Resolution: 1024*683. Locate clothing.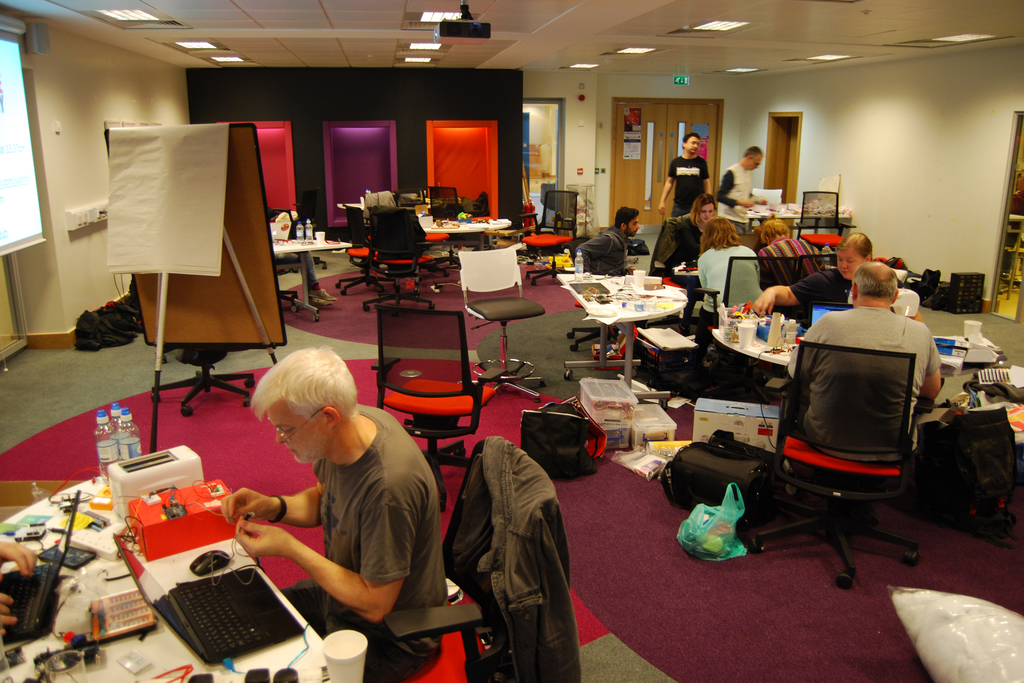
278,402,451,682.
